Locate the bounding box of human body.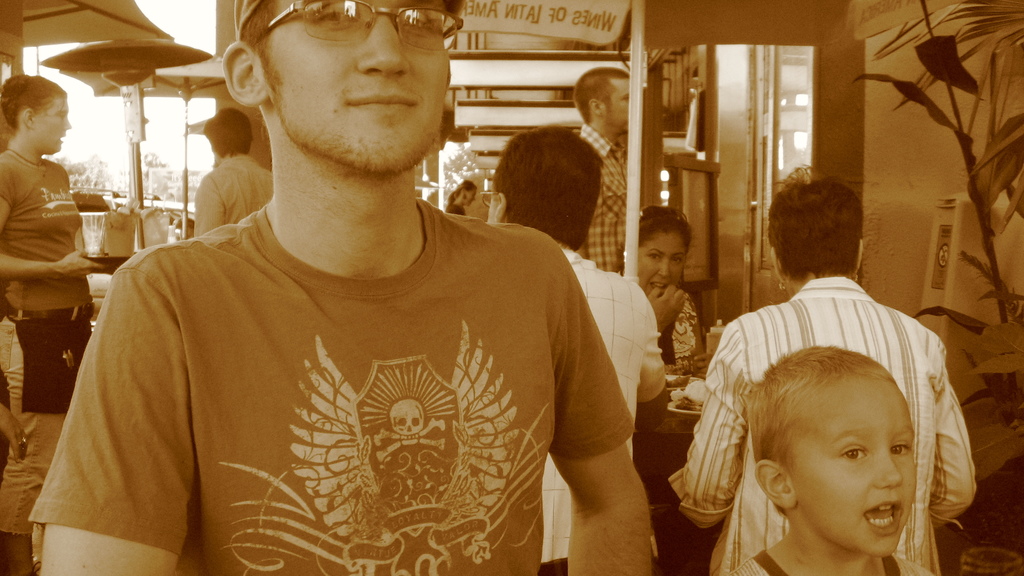
Bounding box: <box>537,240,669,575</box>.
